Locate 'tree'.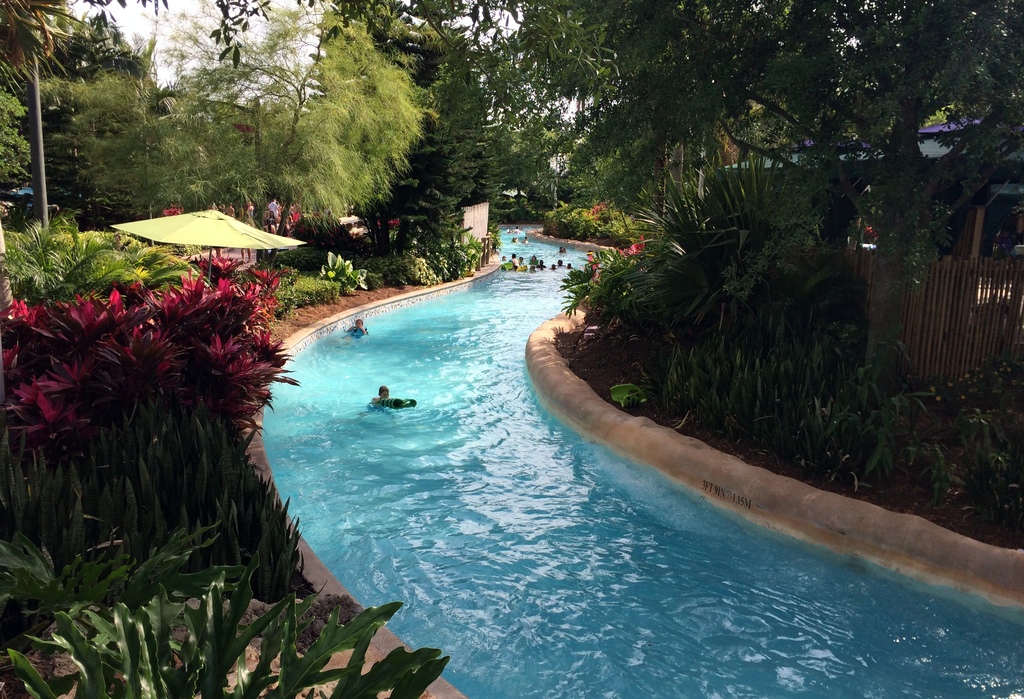
Bounding box: locate(409, 186, 475, 275).
